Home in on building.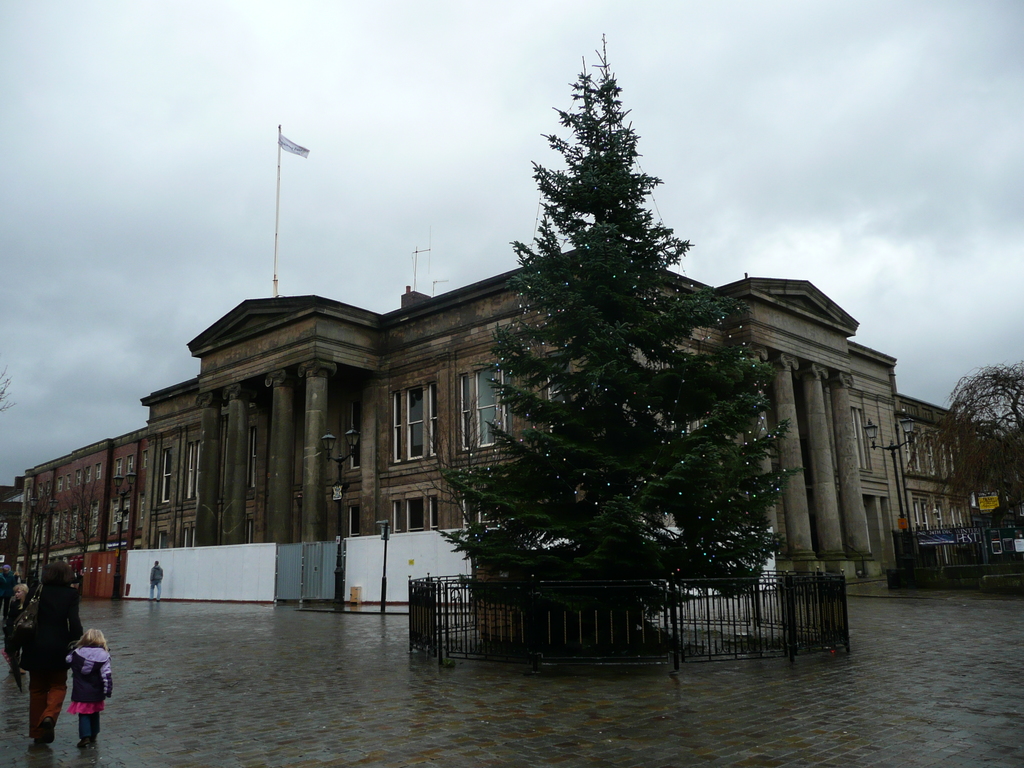
Homed in at (x1=852, y1=342, x2=900, y2=581).
